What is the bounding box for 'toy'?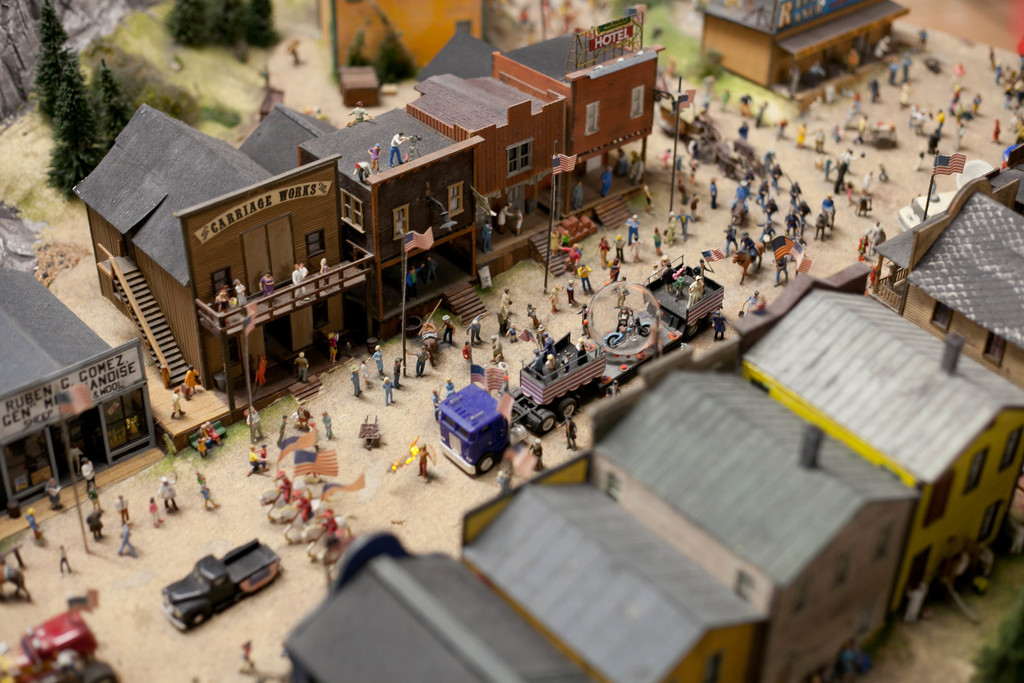
(717,136,752,183).
